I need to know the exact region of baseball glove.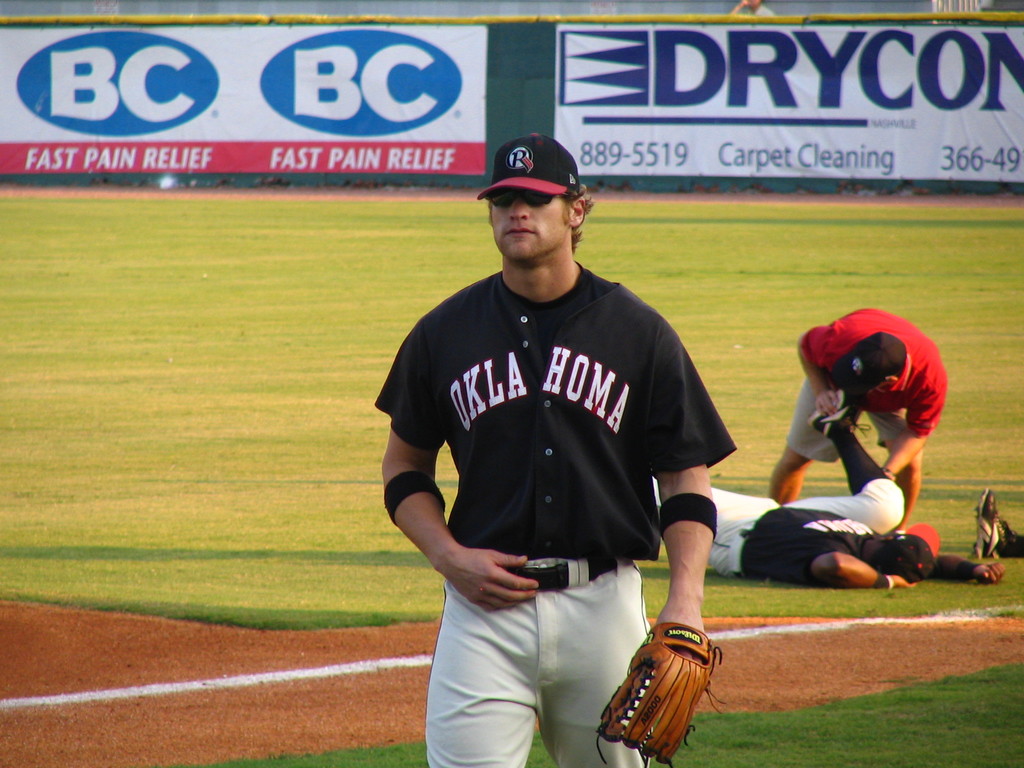
Region: <box>597,617,728,767</box>.
